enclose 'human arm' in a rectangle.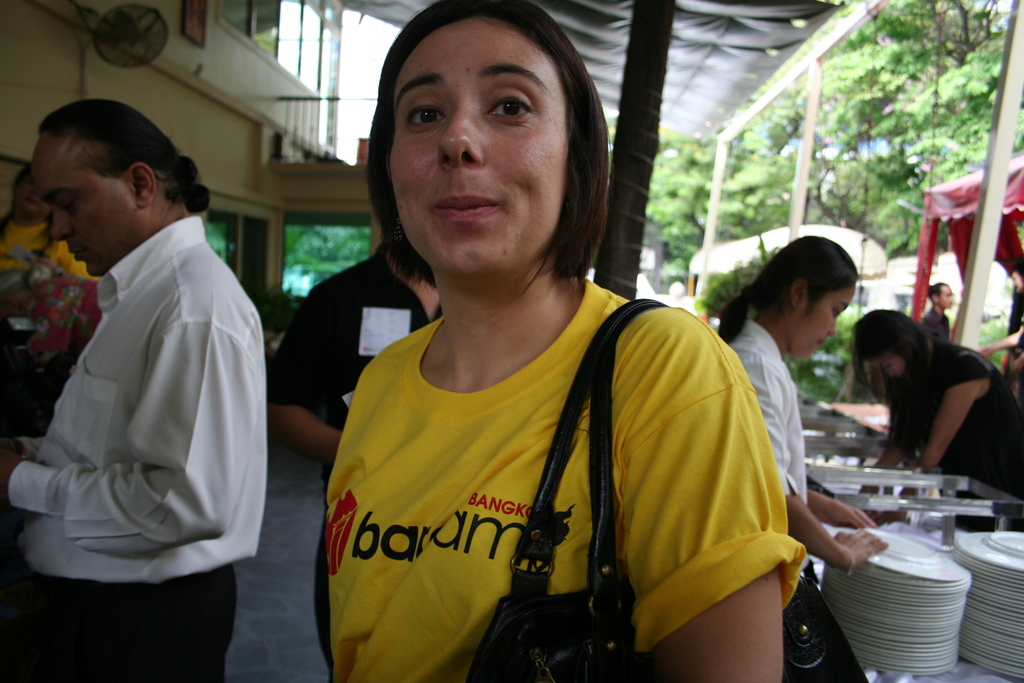
923 360 992 468.
